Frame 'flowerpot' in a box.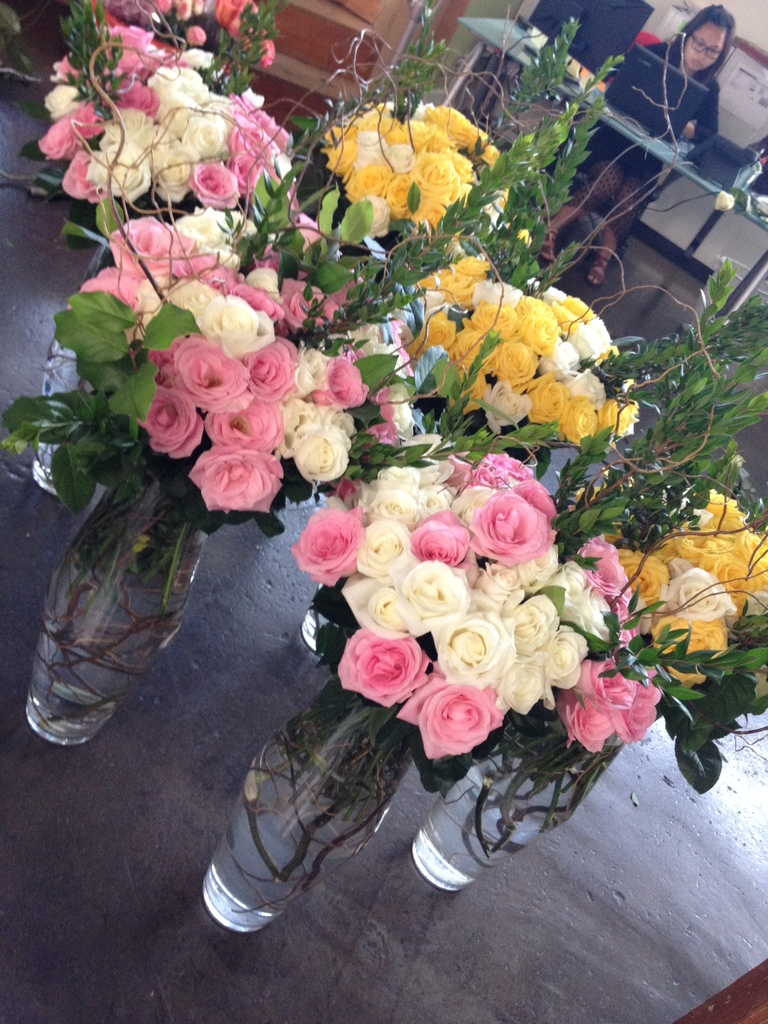
{"left": 10, "top": 369, "right": 227, "bottom": 775}.
